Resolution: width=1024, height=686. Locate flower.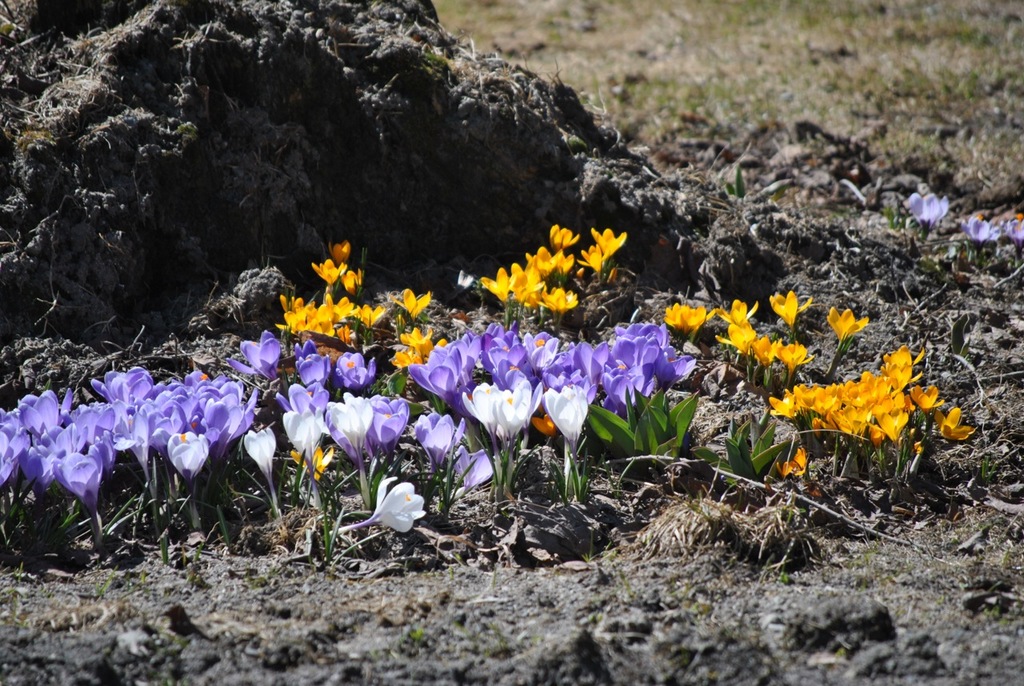
710, 297, 766, 335.
